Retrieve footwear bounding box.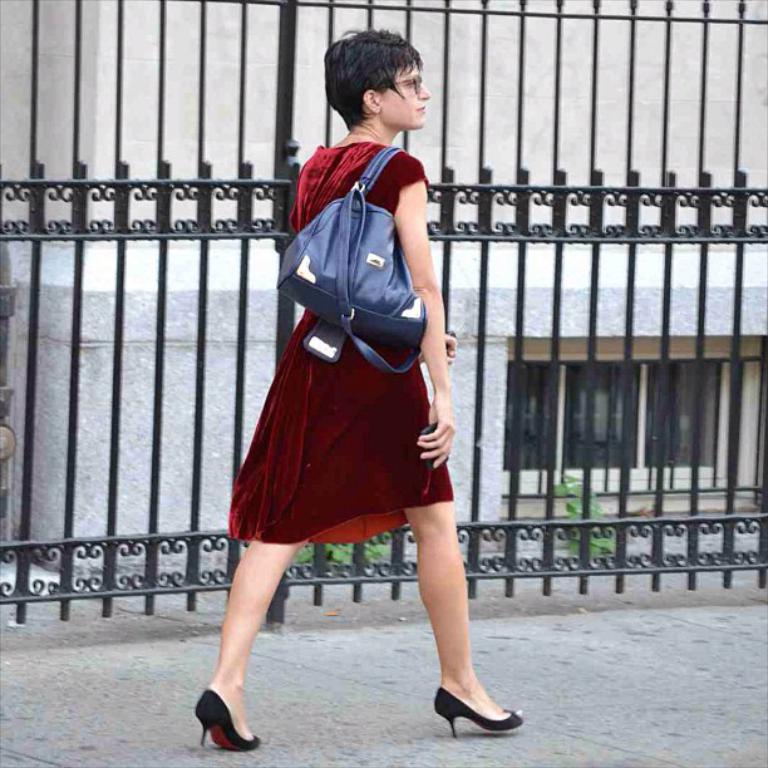
Bounding box: 435,688,522,742.
